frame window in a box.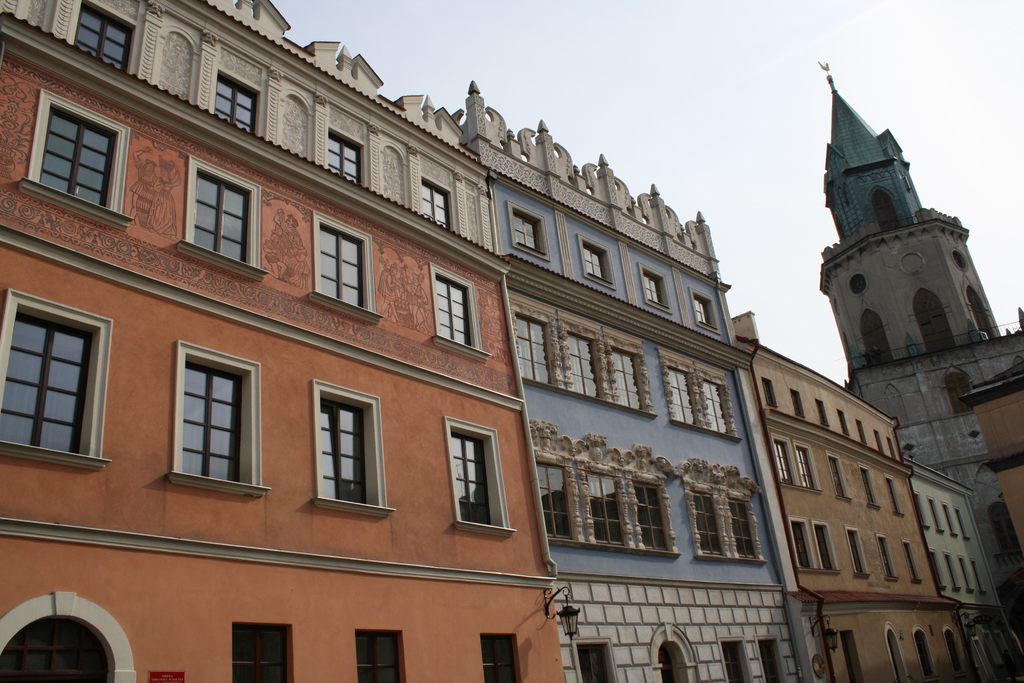
(841,627,863,682).
